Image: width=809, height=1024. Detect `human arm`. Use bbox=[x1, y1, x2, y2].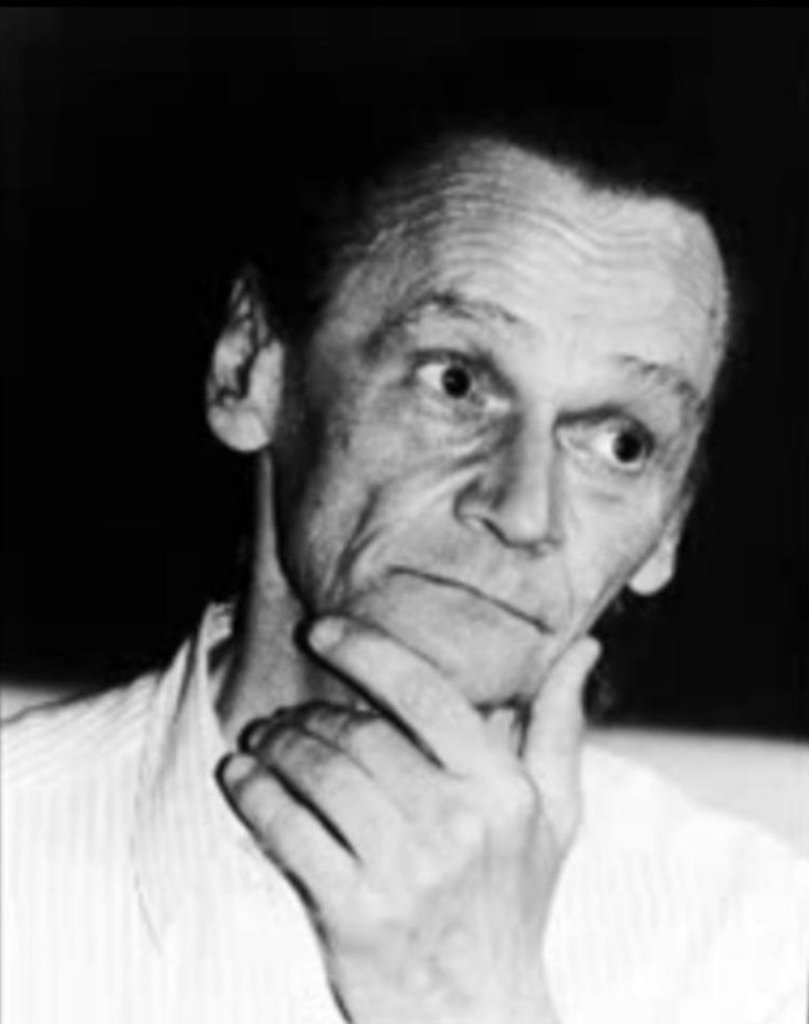
bbox=[216, 606, 603, 1023].
